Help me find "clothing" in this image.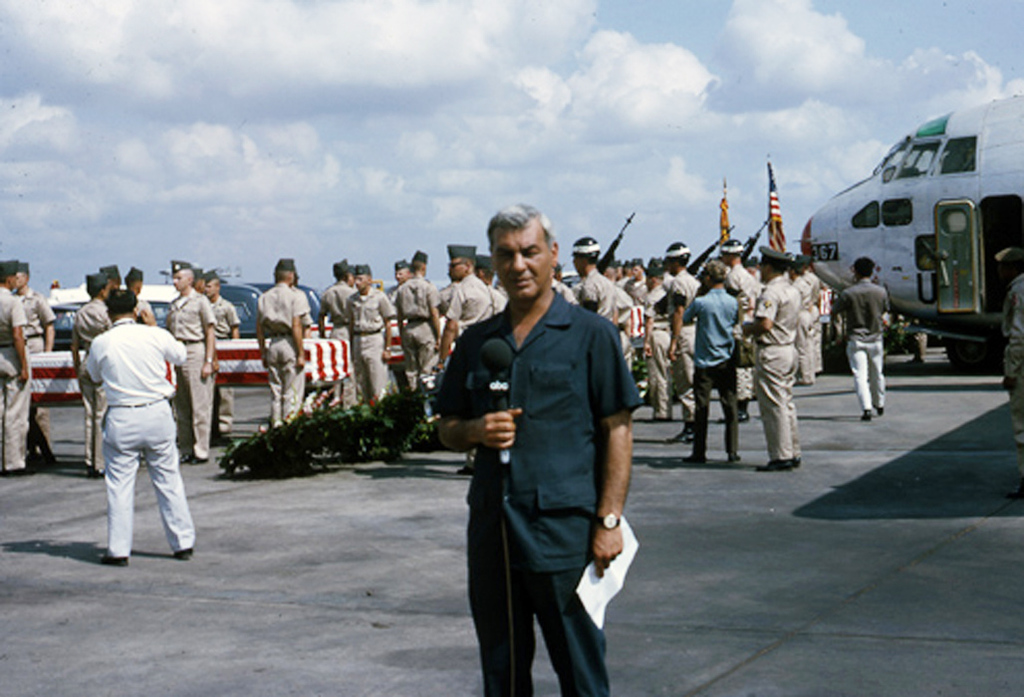
Found it: box=[76, 299, 118, 469].
